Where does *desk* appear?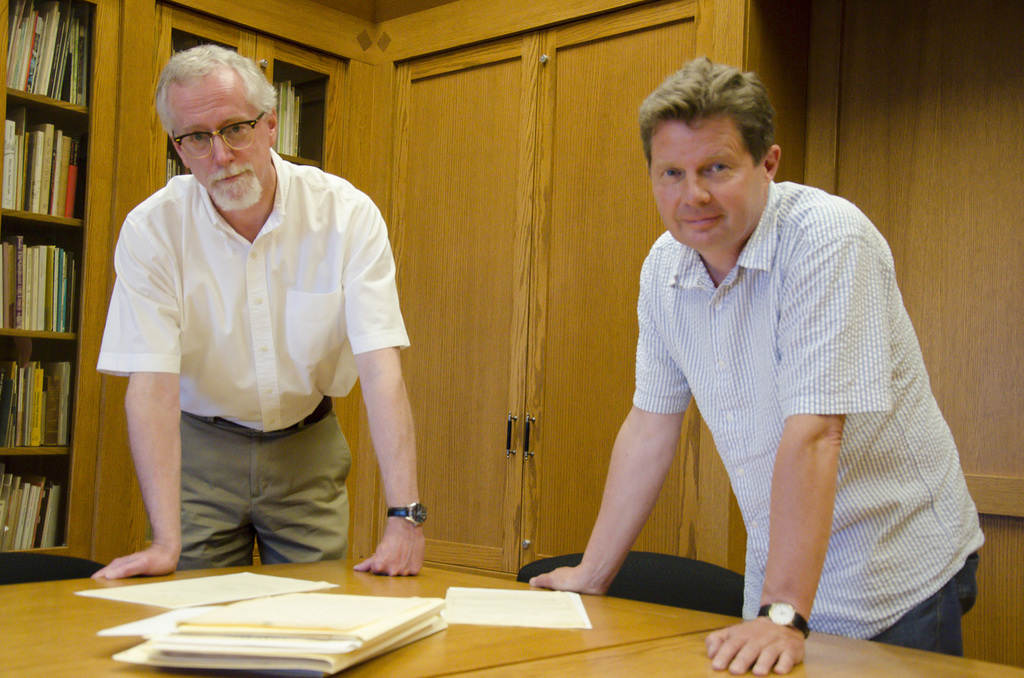
Appears at BBox(4, 585, 1020, 675).
